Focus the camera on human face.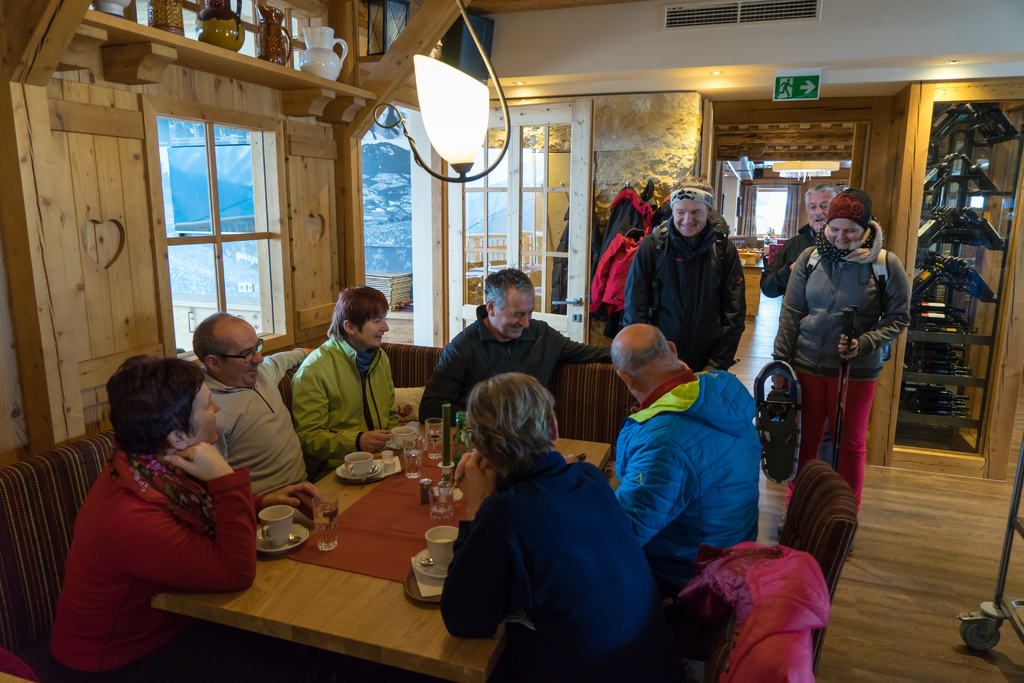
Focus region: 667:199:706:236.
